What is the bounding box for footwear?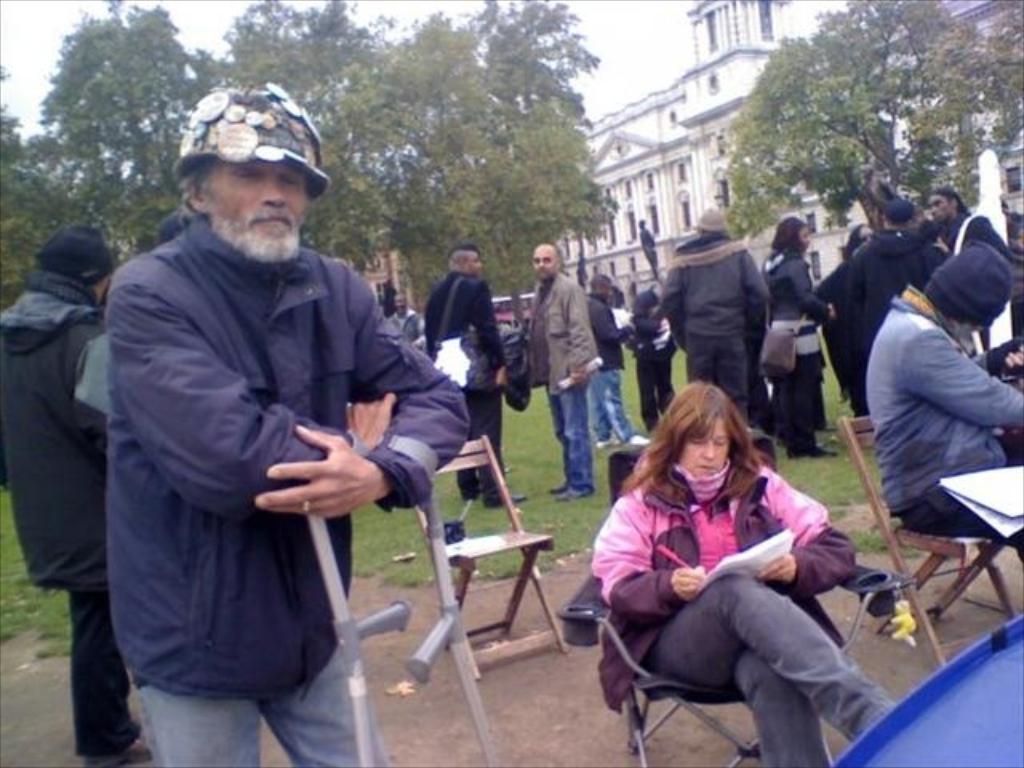
bbox=[501, 490, 525, 506].
